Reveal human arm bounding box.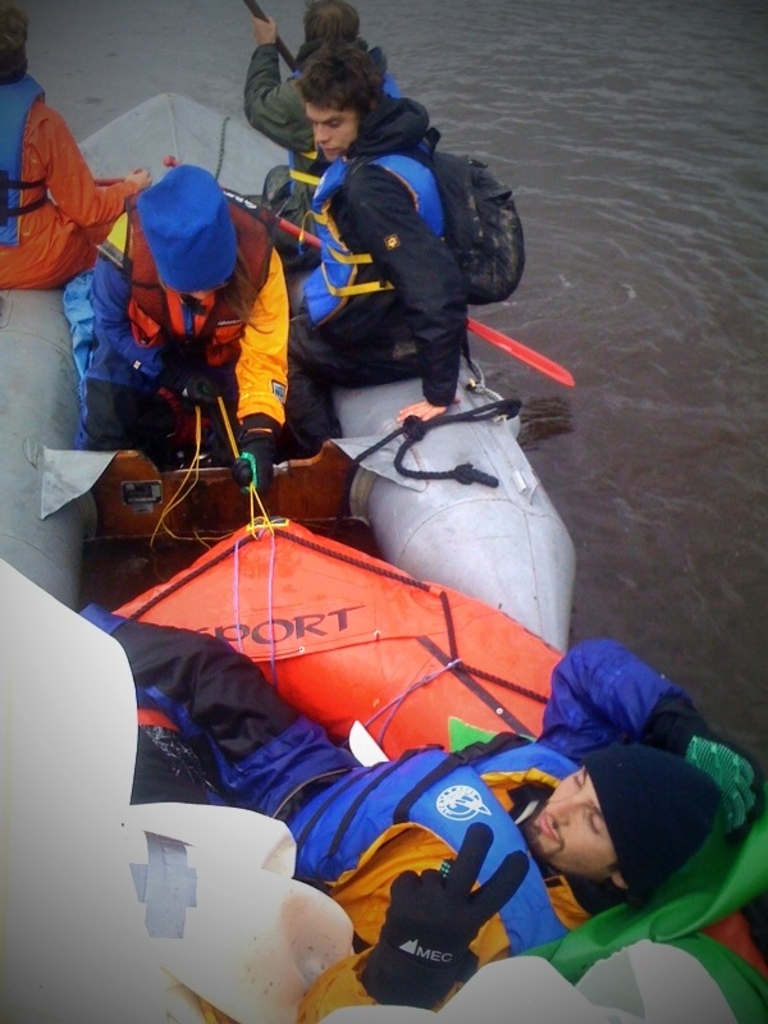
Revealed: box(394, 396, 443, 428).
